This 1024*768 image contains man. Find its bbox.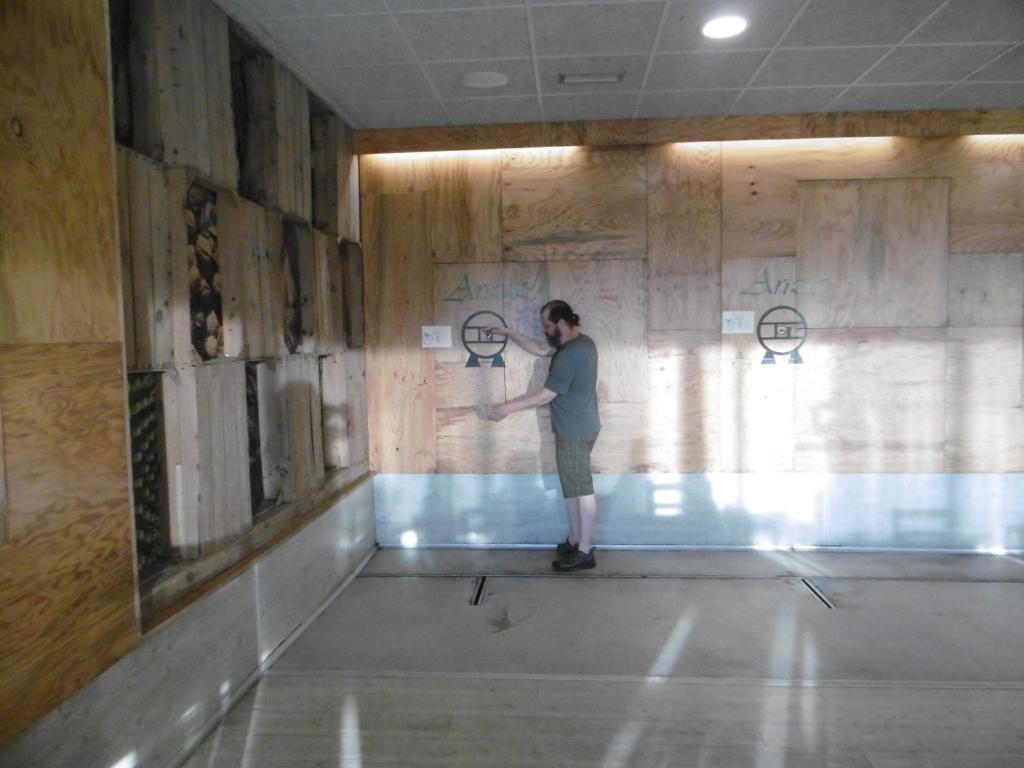
(483, 297, 600, 571).
